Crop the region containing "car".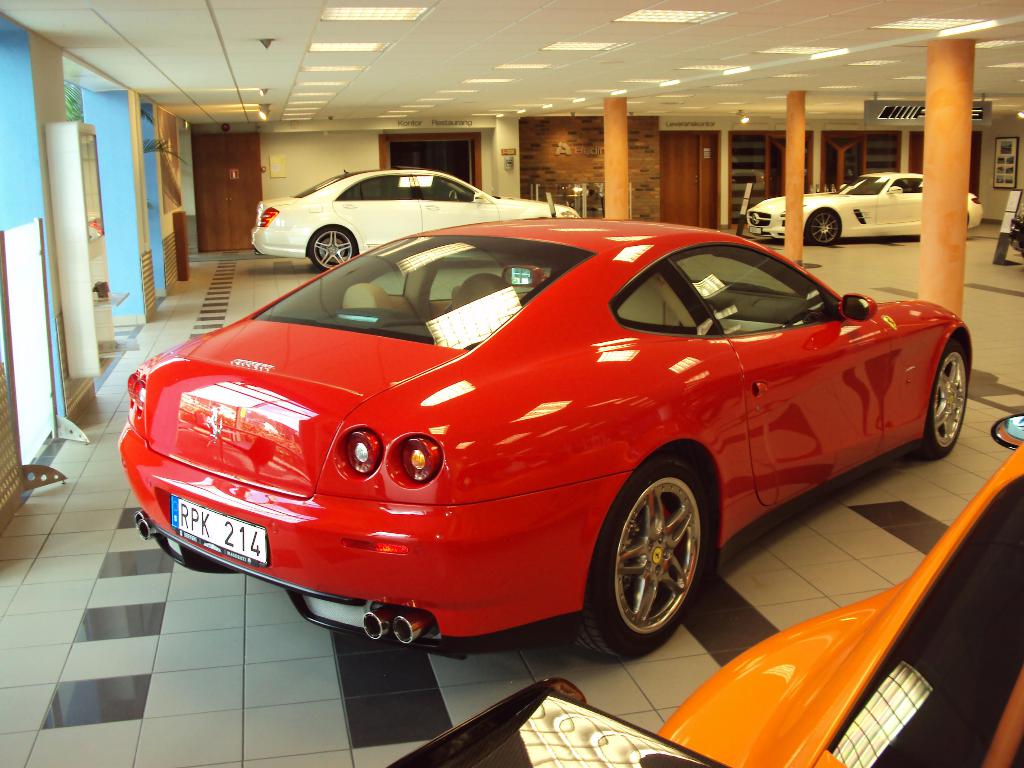
Crop region: select_region(386, 408, 1023, 767).
